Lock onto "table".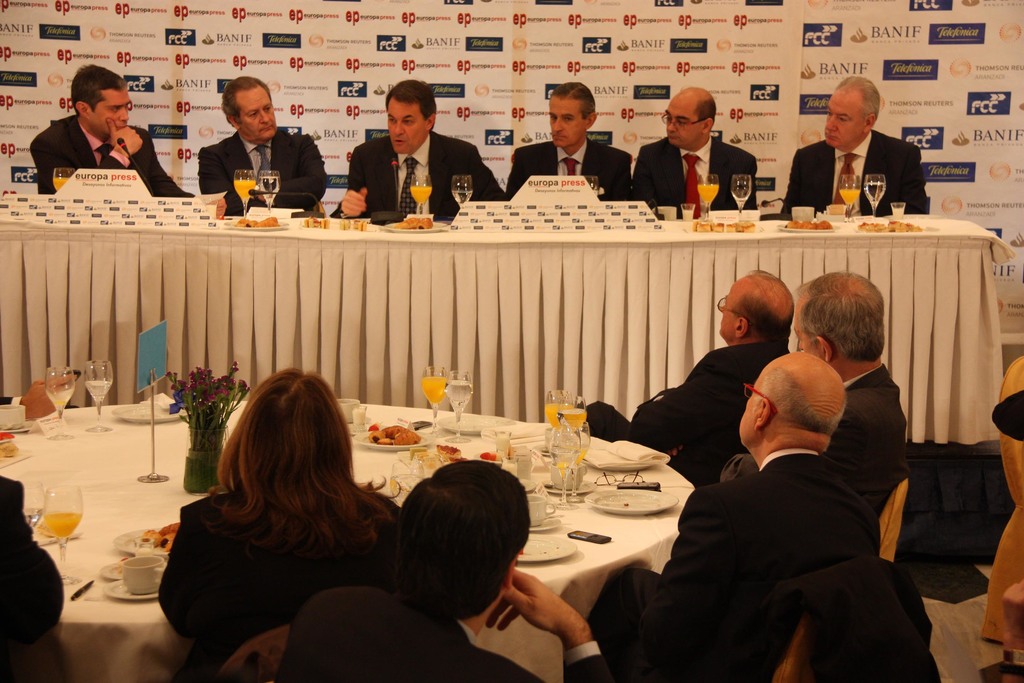
Locked: rect(0, 398, 694, 682).
